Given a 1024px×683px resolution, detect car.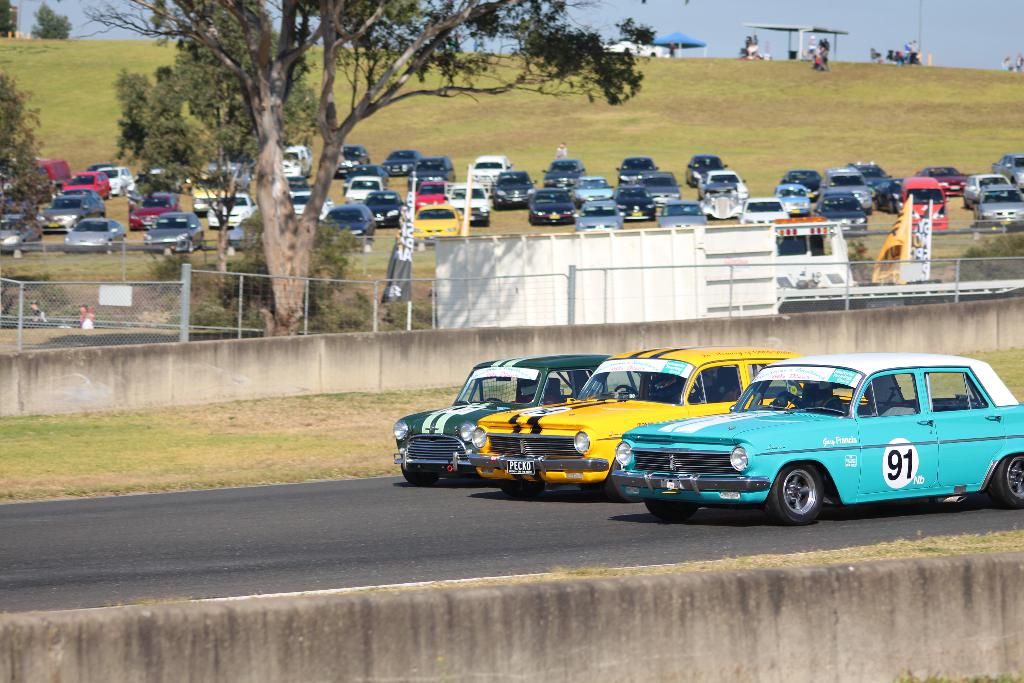
145/209/205/252.
